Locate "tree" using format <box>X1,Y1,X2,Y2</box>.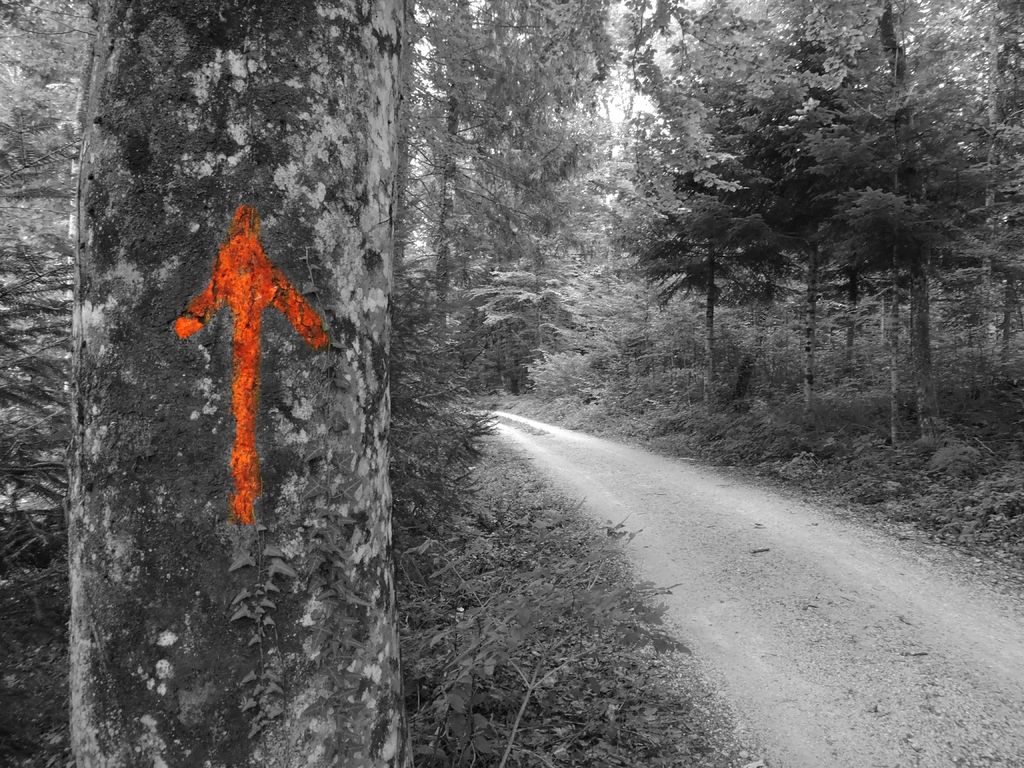
<box>385,0,506,552</box>.
